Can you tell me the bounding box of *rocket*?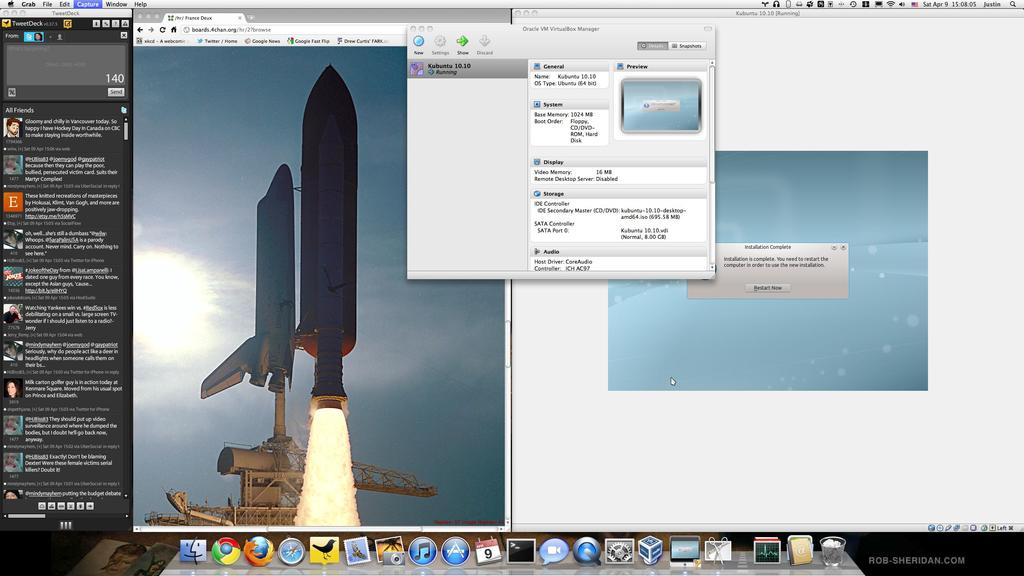
x1=157 y1=91 x2=459 y2=465.
